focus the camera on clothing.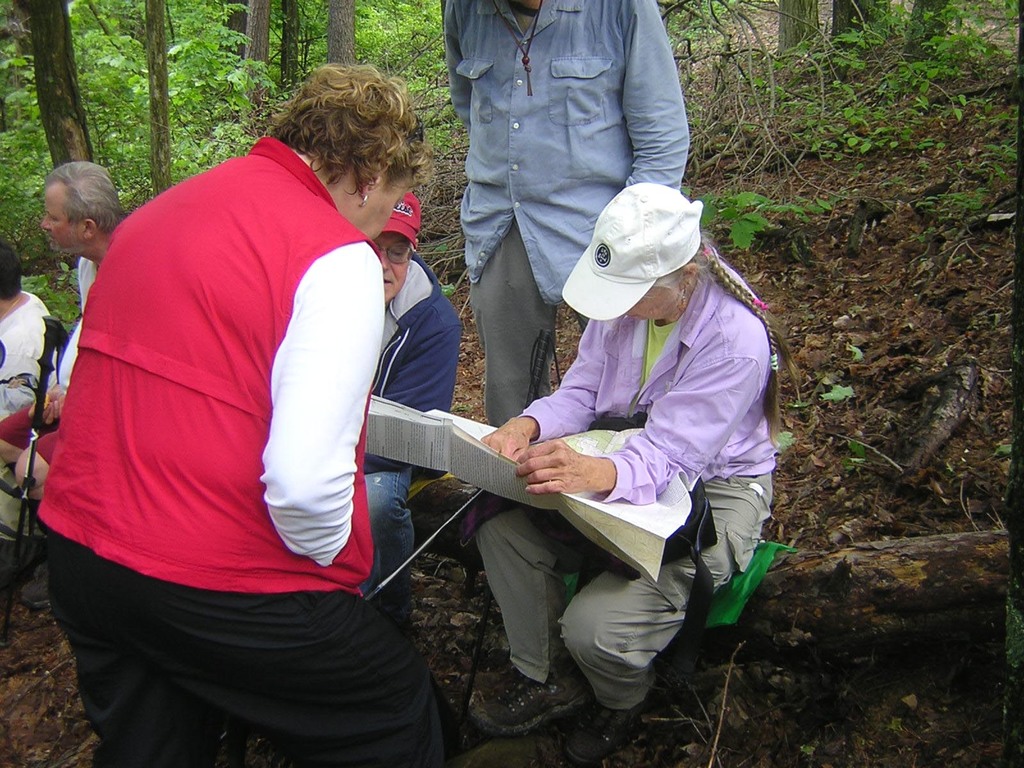
Focus region: crop(359, 252, 453, 601).
